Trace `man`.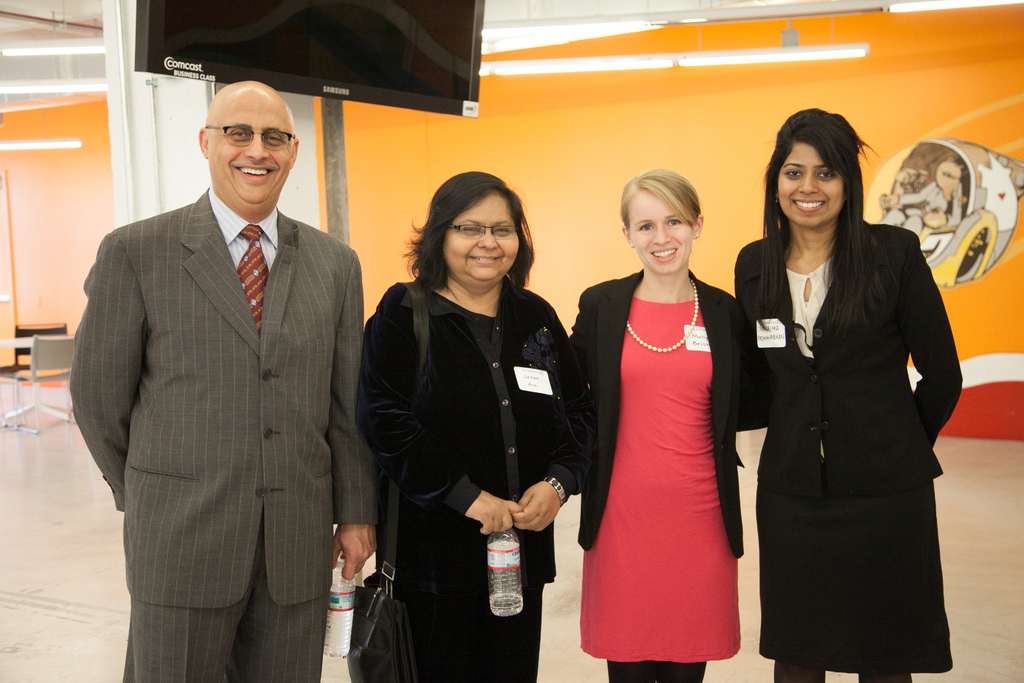
Traced to bbox=[72, 56, 376, 669].
